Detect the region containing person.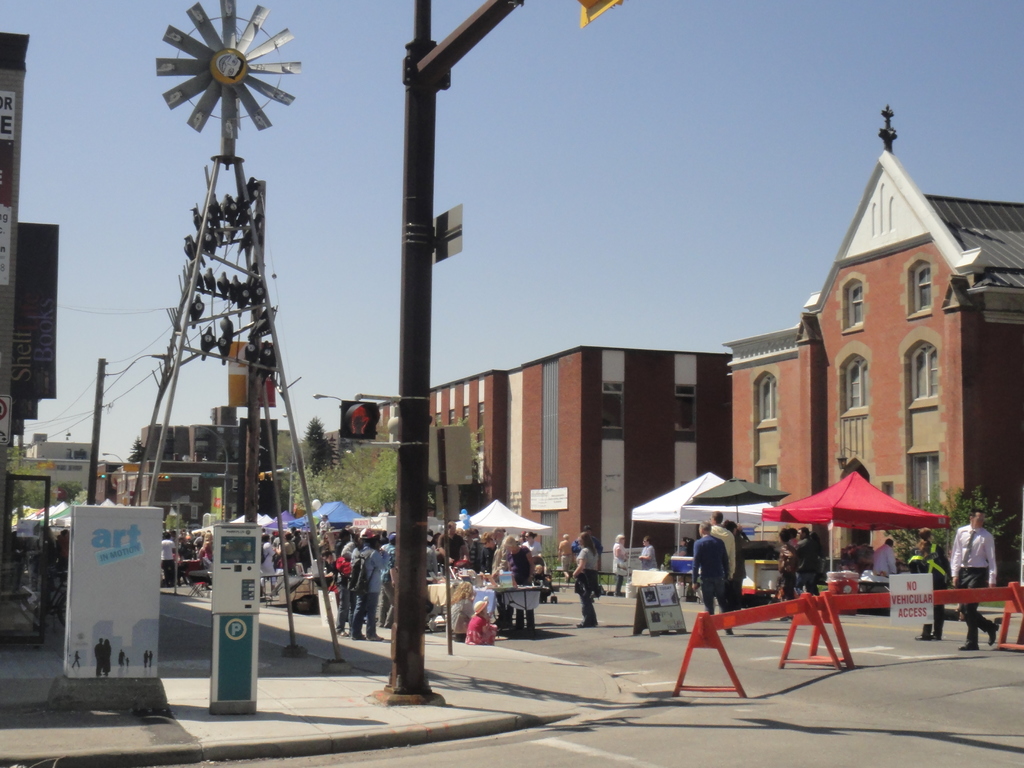
rect(870, 534, 904, 586).
